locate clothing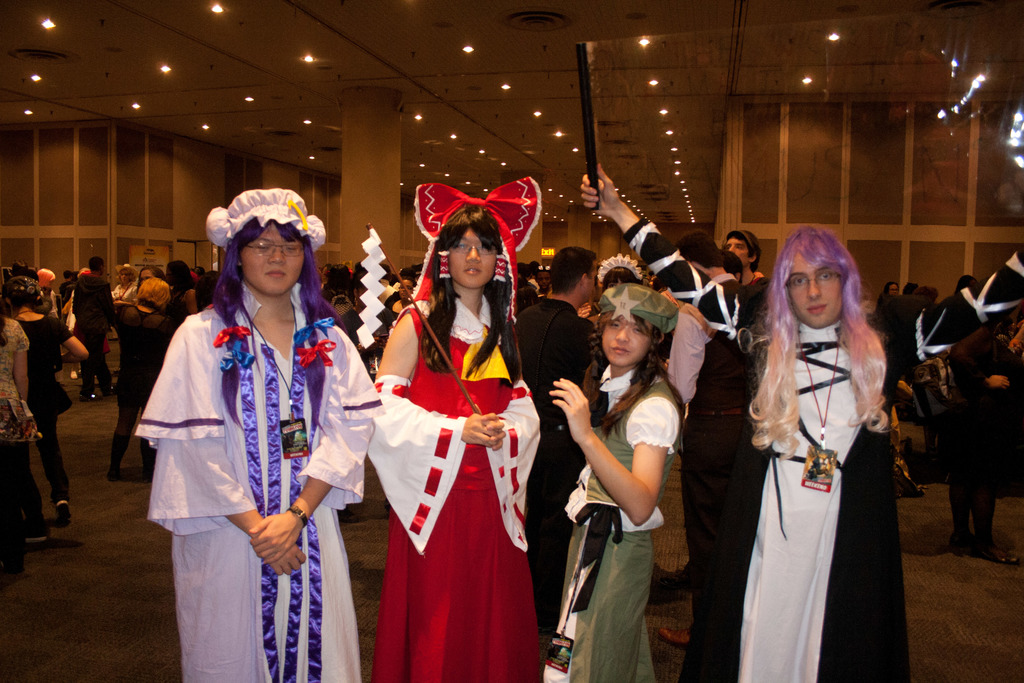
detection(873, 283, 890, 336)
